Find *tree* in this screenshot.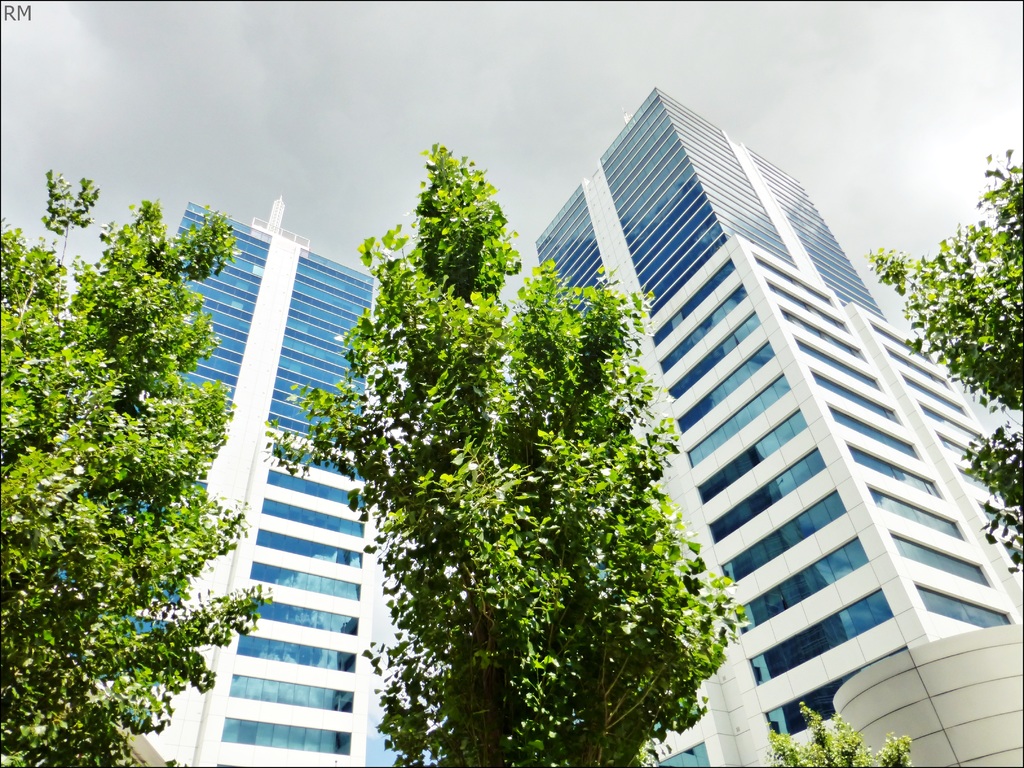
The bounding box for *tree* is {"left": 246, "top": 122, "right": 737, "bottom": 767}.
